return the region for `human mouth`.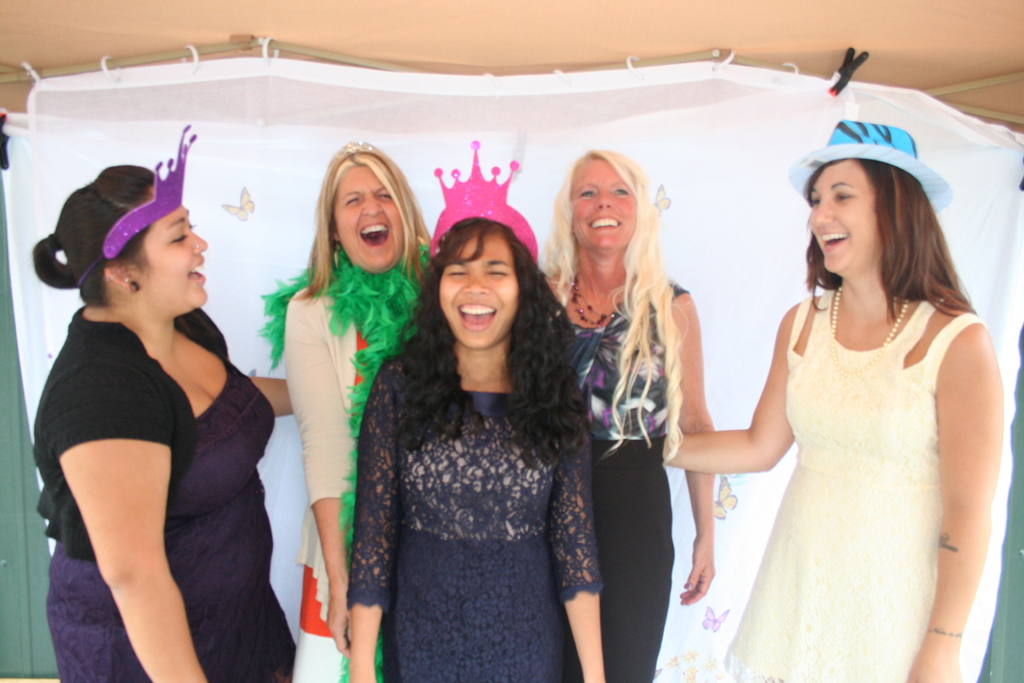
(820, 227, 851, 260).
